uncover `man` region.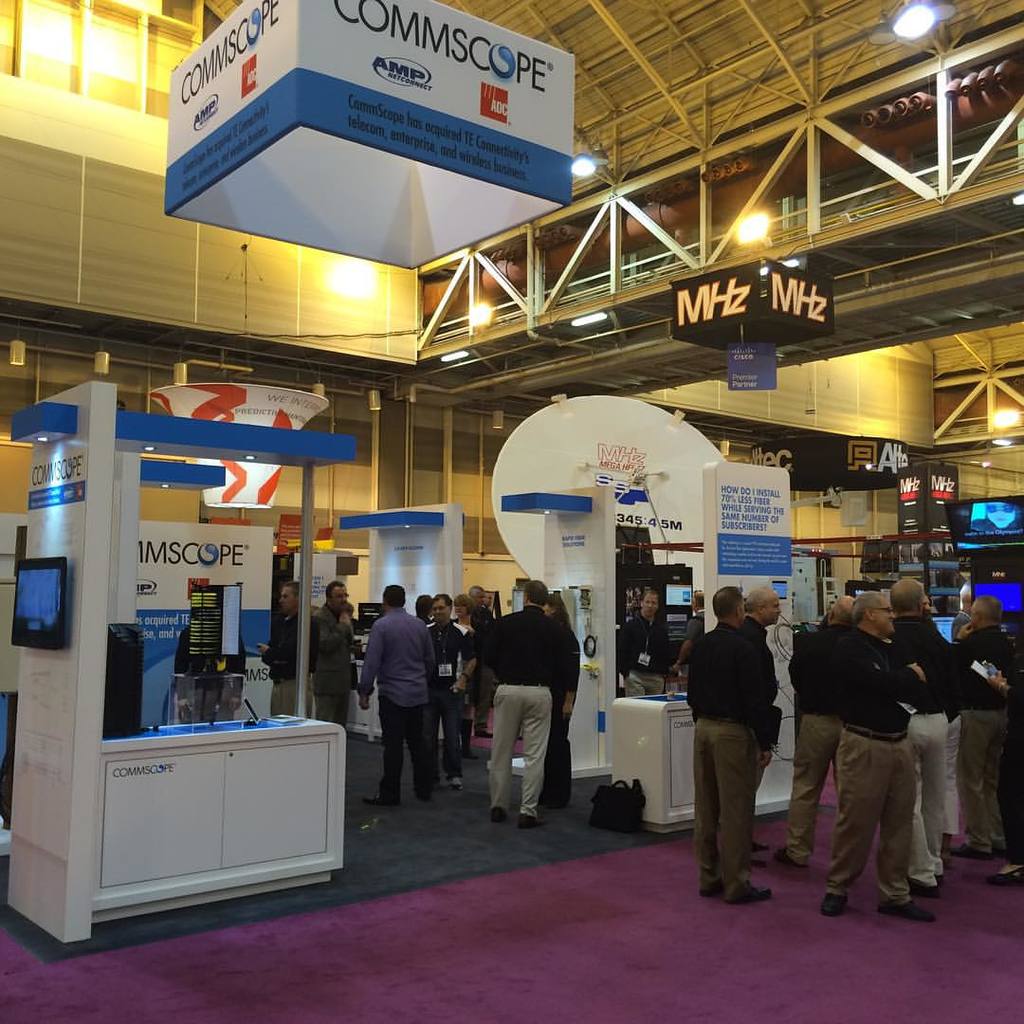
Uncovered: <box>356,584,435,805</box>.
